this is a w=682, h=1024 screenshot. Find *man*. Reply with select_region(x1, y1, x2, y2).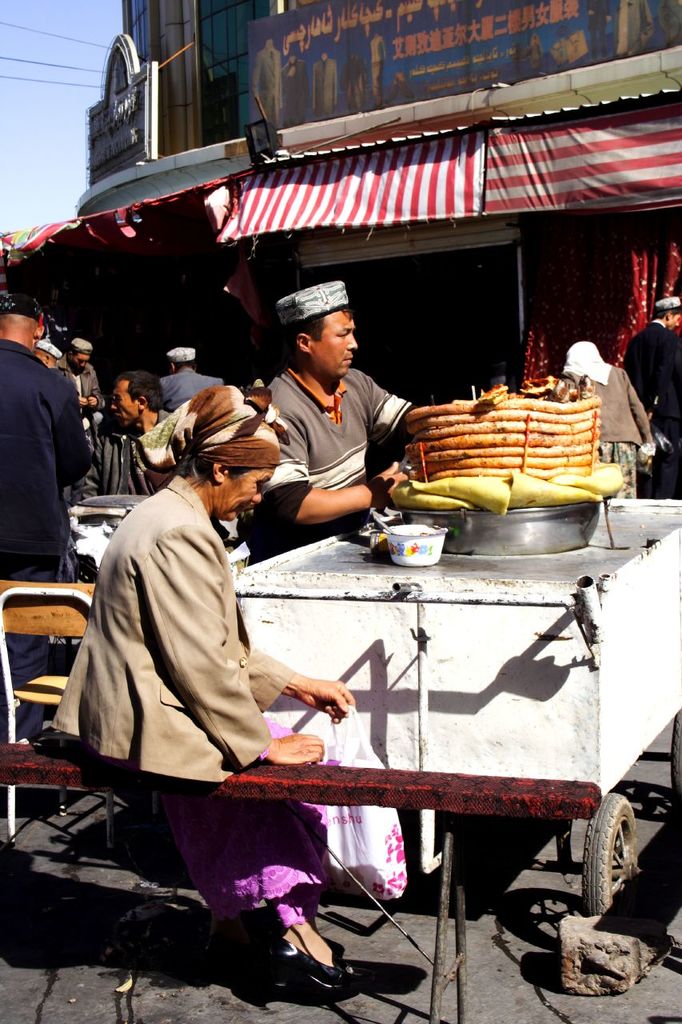
select_region(77, 372, 188, 504).
